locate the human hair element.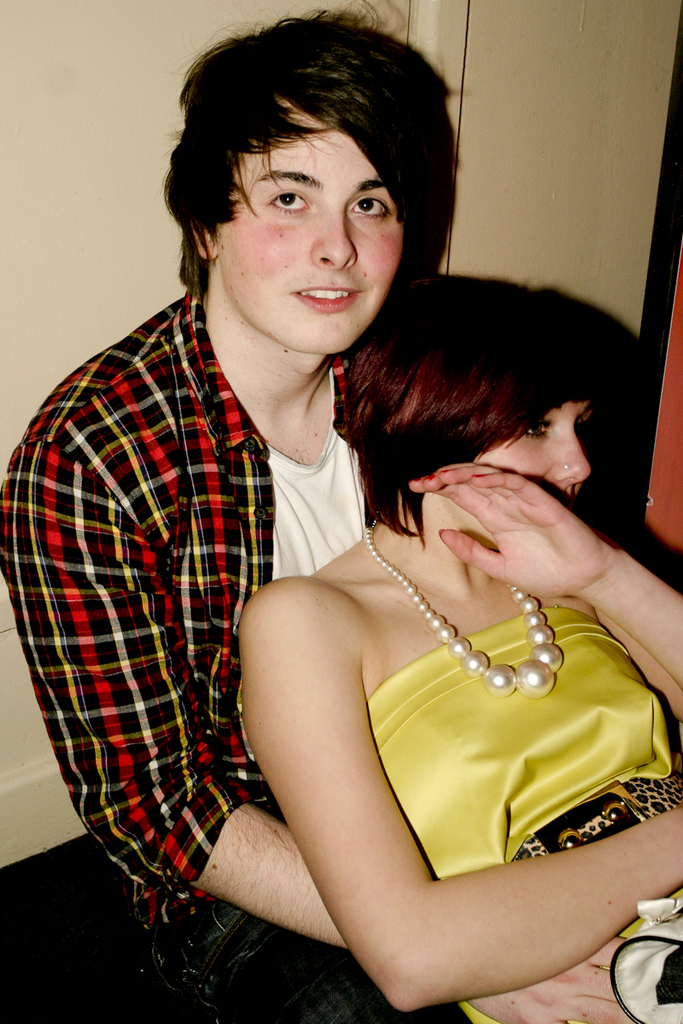
Element bbox: bbox(161, 0, 447, 334).
